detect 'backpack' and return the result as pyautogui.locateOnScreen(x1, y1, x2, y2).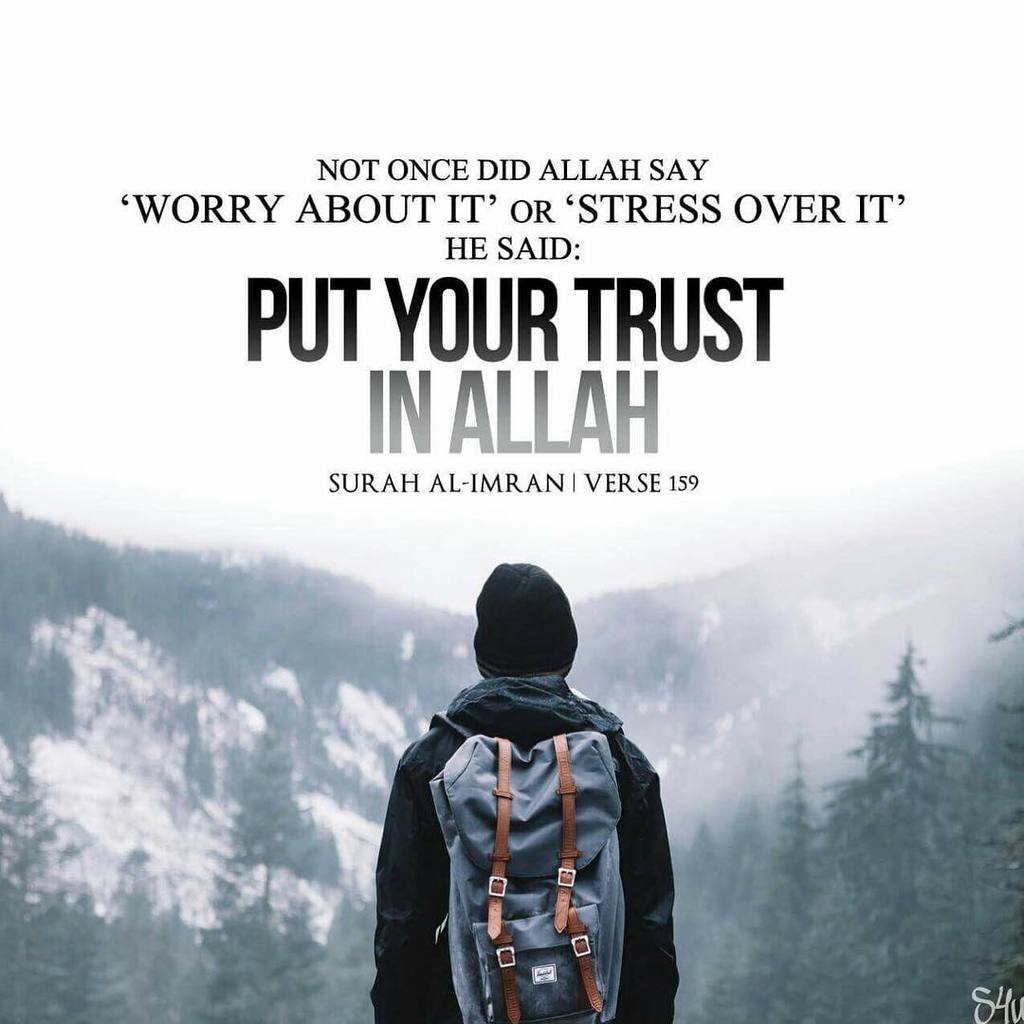
pyautogui.locateOnScreen(439, 699, 633, 1023).
